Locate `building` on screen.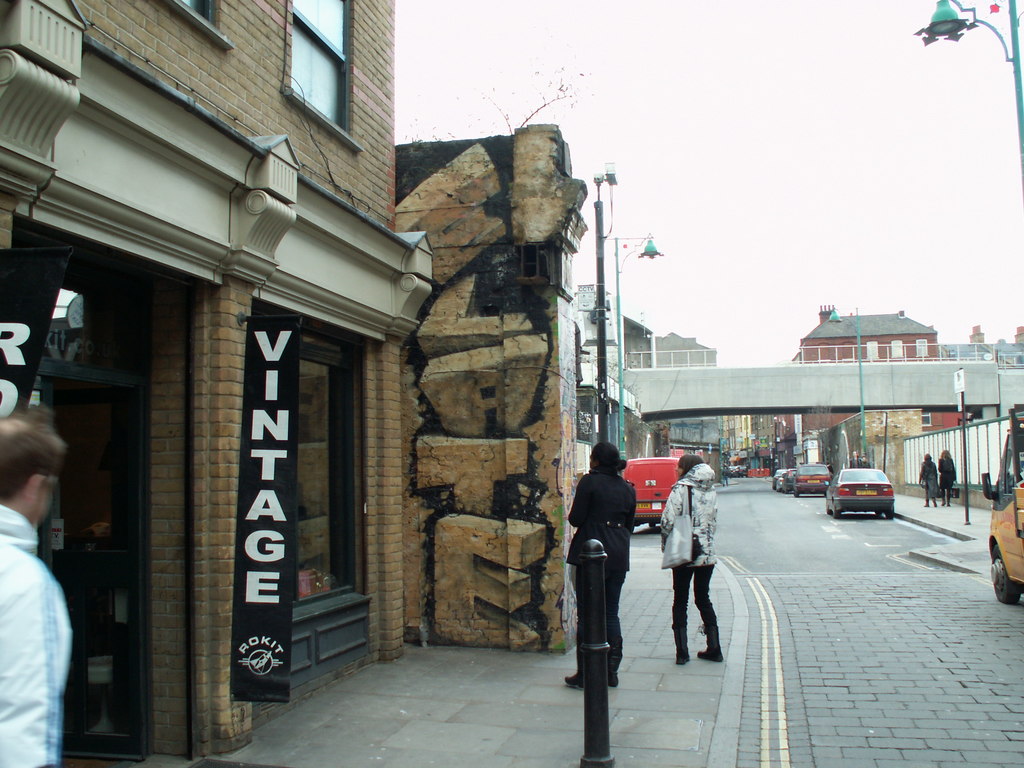
On screen at 626 318 652 364.
